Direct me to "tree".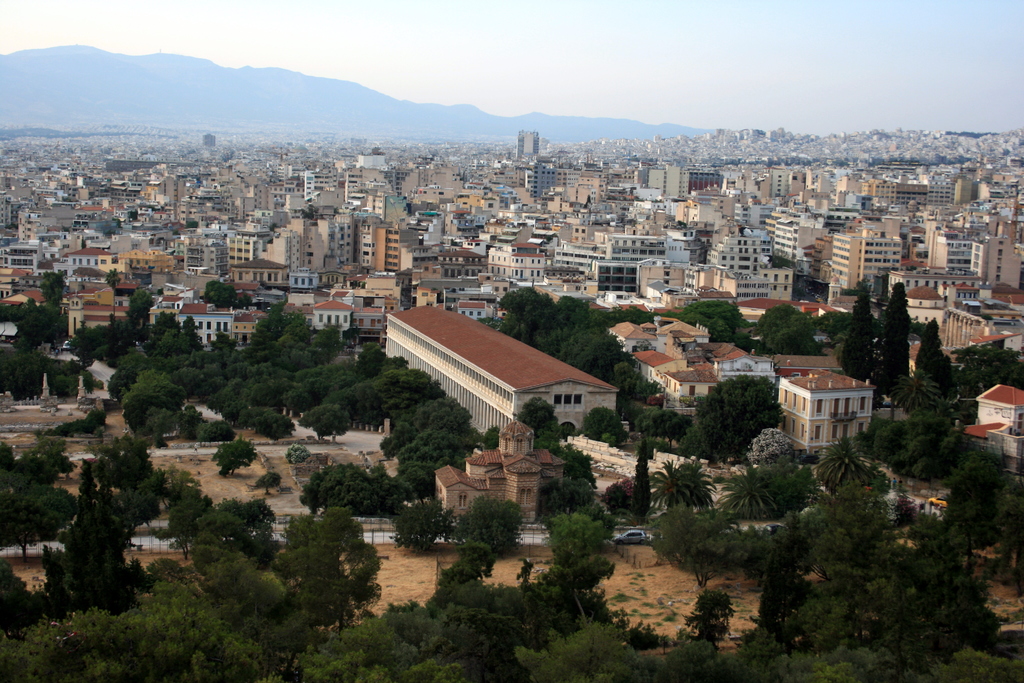
Direction: {"x1": 932, "y1": 644, "x2": 999, "y2": 682}.
